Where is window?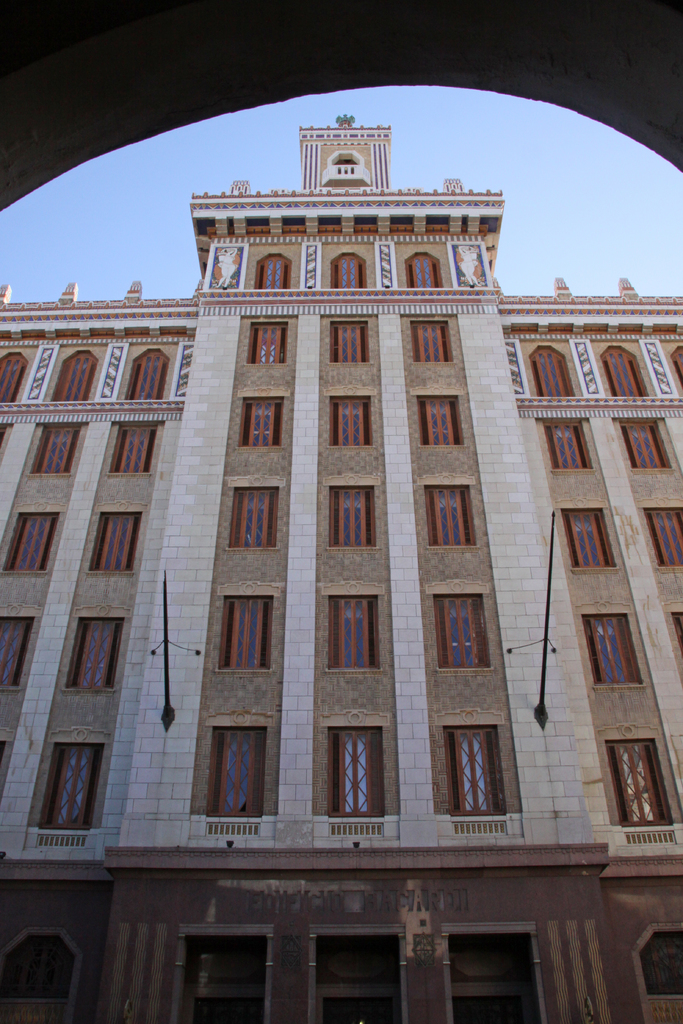
33, 739, 101, 835.
